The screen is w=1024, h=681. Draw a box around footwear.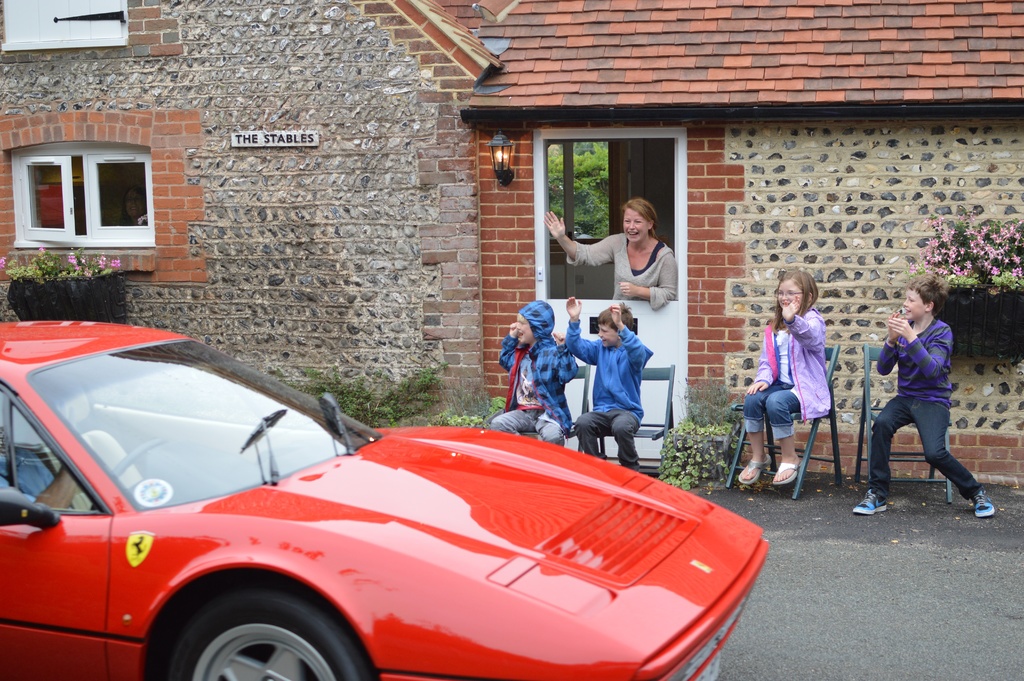
[854, 489, 886, 514].
